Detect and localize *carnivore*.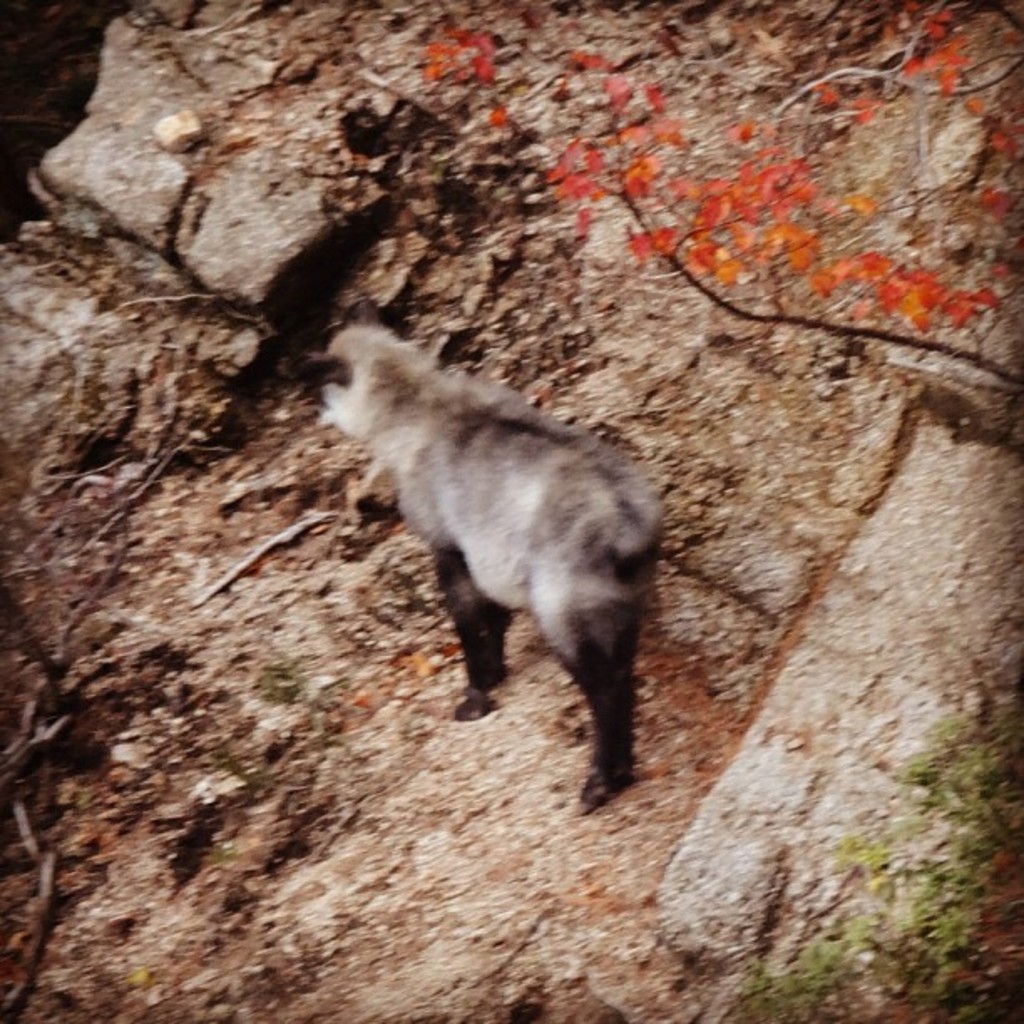
Localized at Rect(321, 306, 676, 790).
